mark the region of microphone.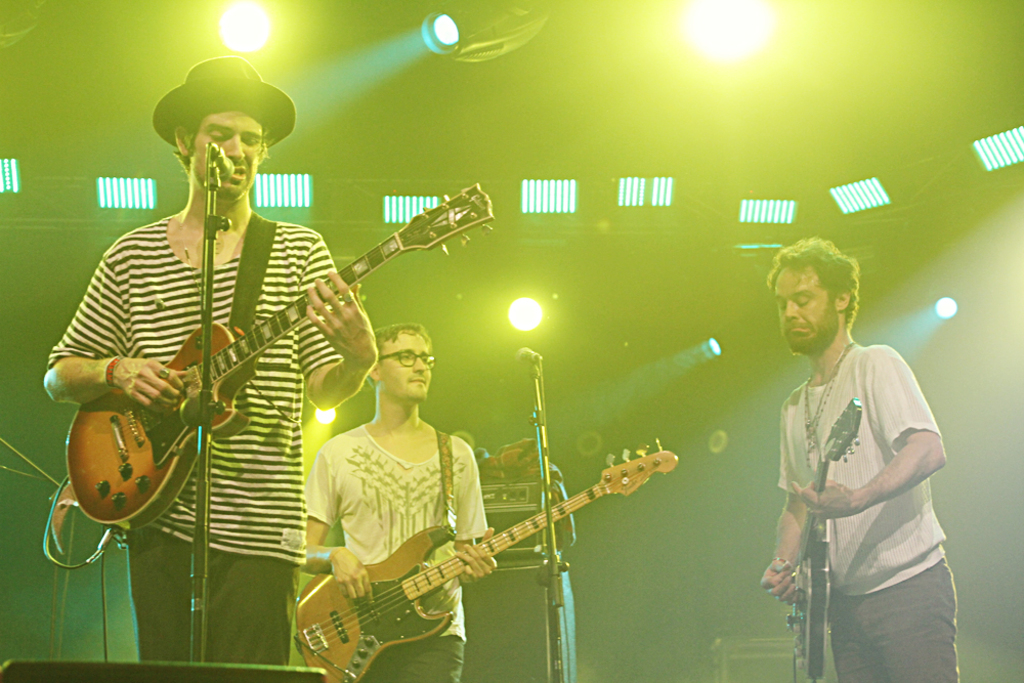
Region: locate(514, 346, 541, 368).
